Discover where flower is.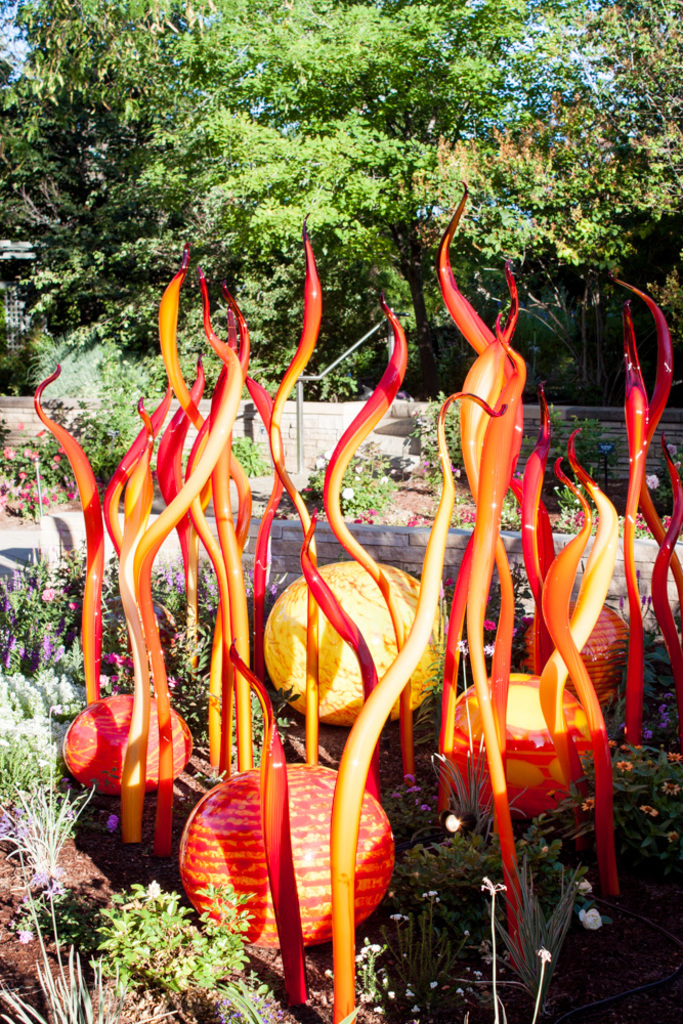
Discovered at 668 750 682 766.
